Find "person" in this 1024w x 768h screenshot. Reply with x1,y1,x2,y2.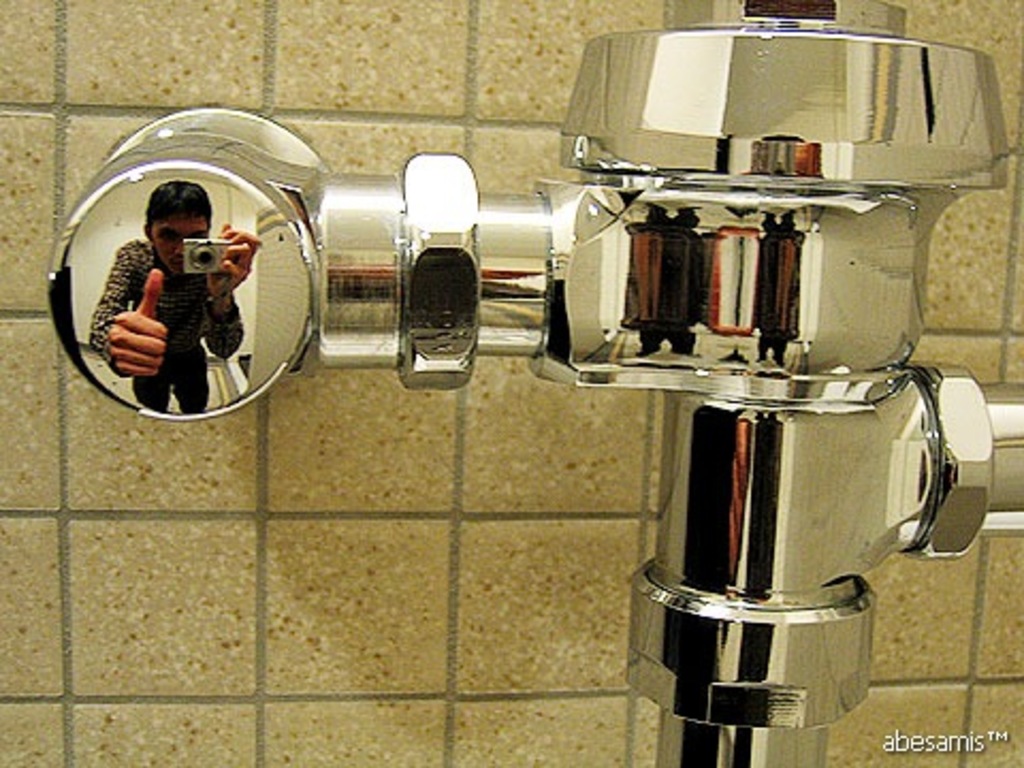
85,137,294,437.
